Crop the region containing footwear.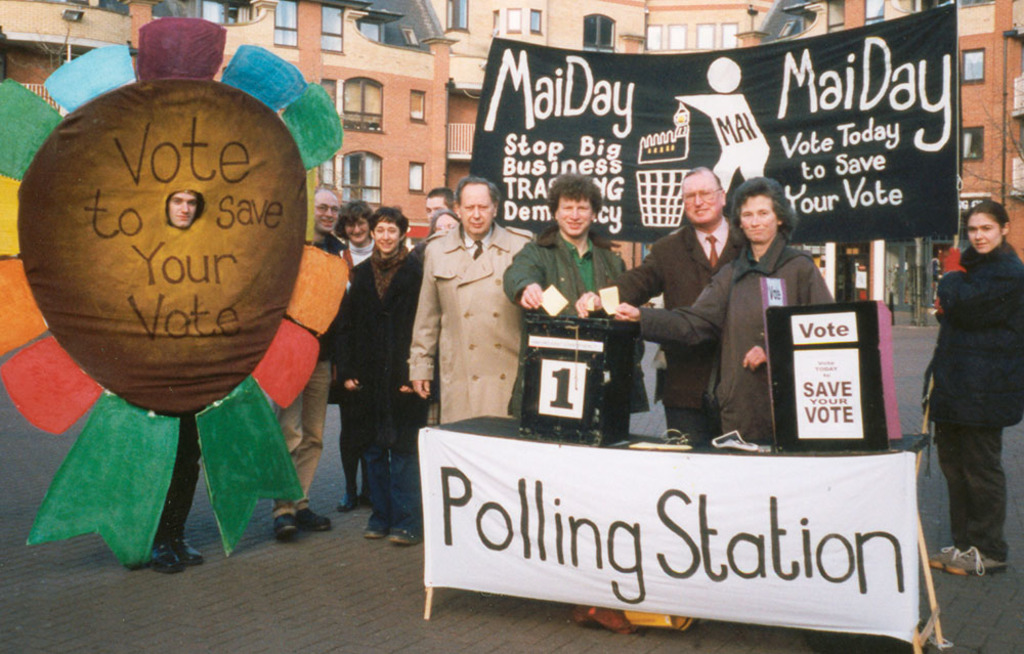
Crop region: bbox=(950, 551, 1009, 578).
